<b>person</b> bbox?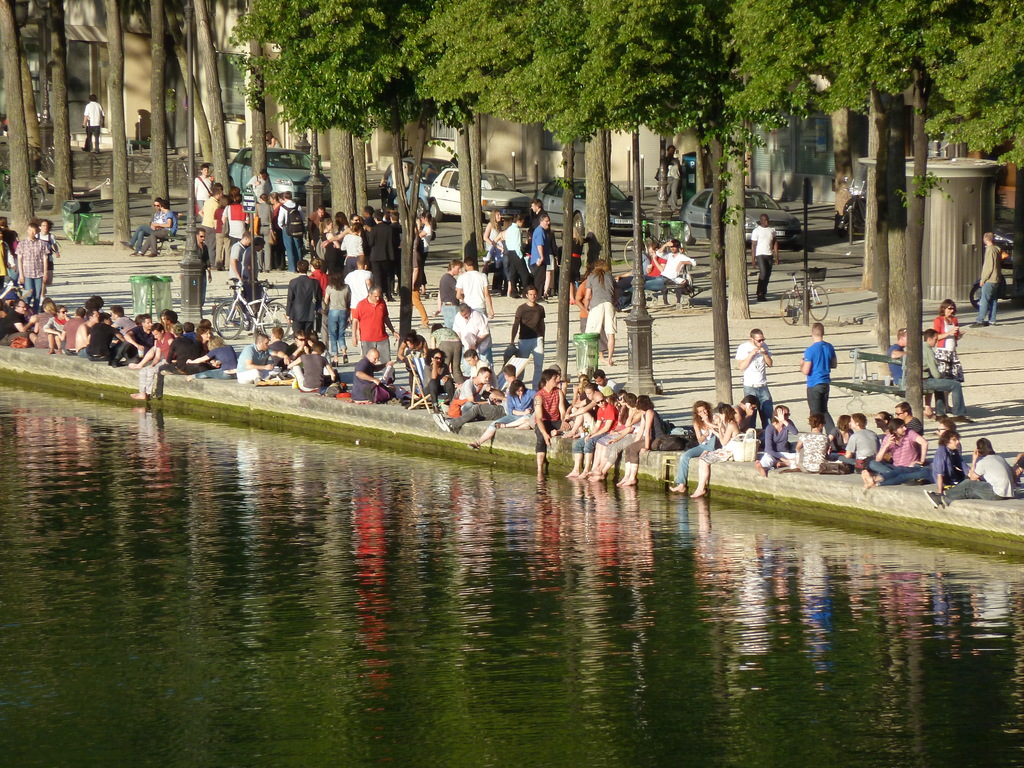
select_region(923, 437, 1015, 508)
